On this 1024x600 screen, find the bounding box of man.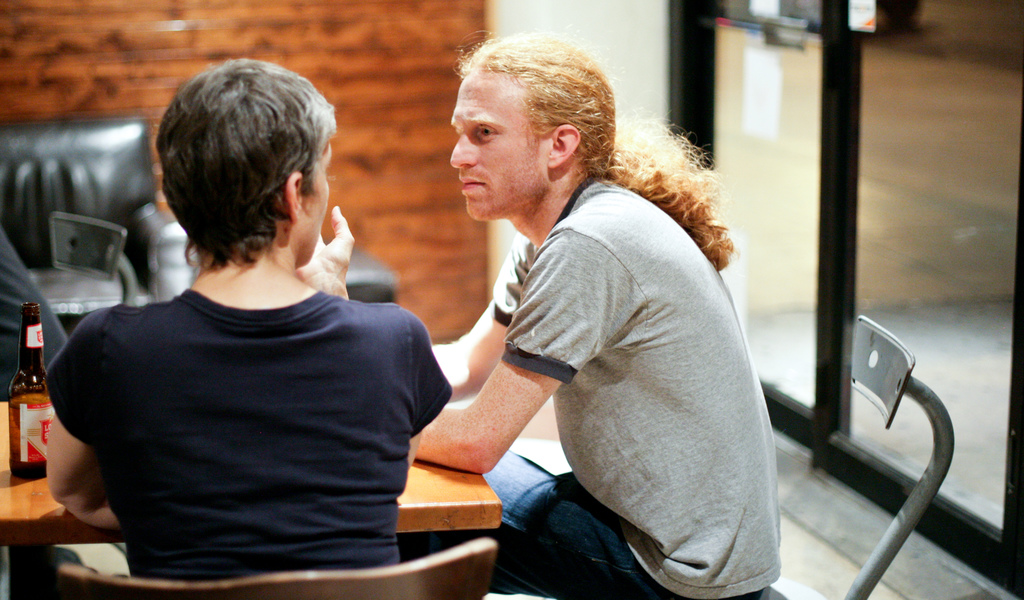
Bounding box: rect(345, 59, 801, 560).
